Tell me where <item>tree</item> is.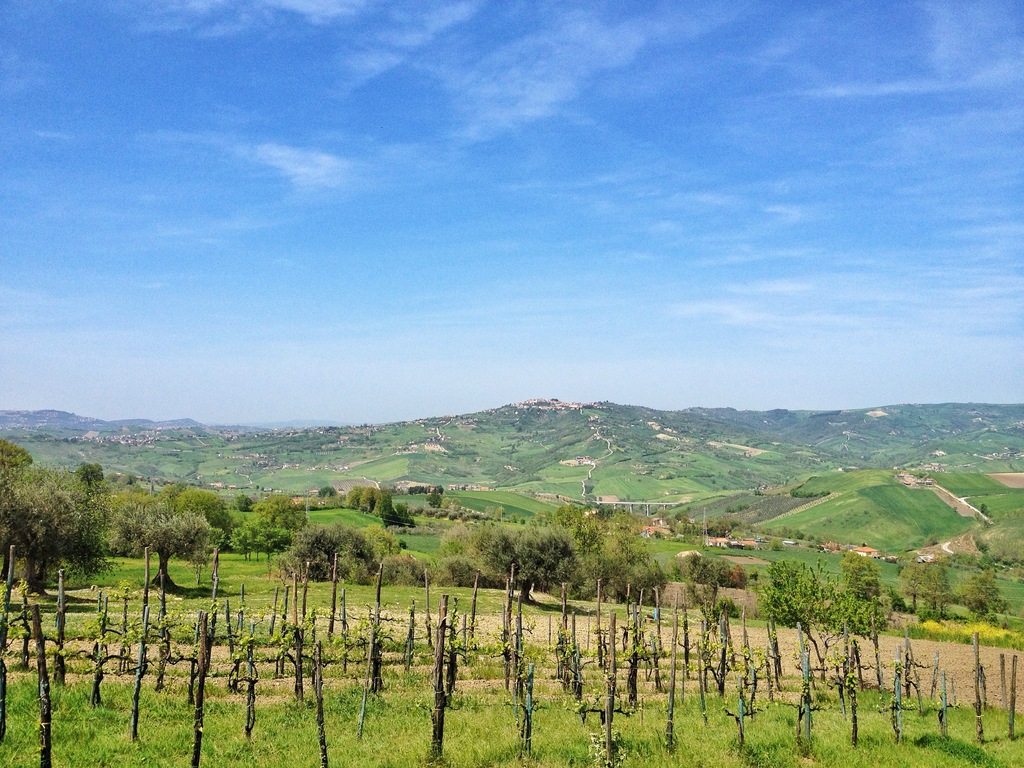
<item>tree</item> is at bbox=[251, 486, 314, 534].
